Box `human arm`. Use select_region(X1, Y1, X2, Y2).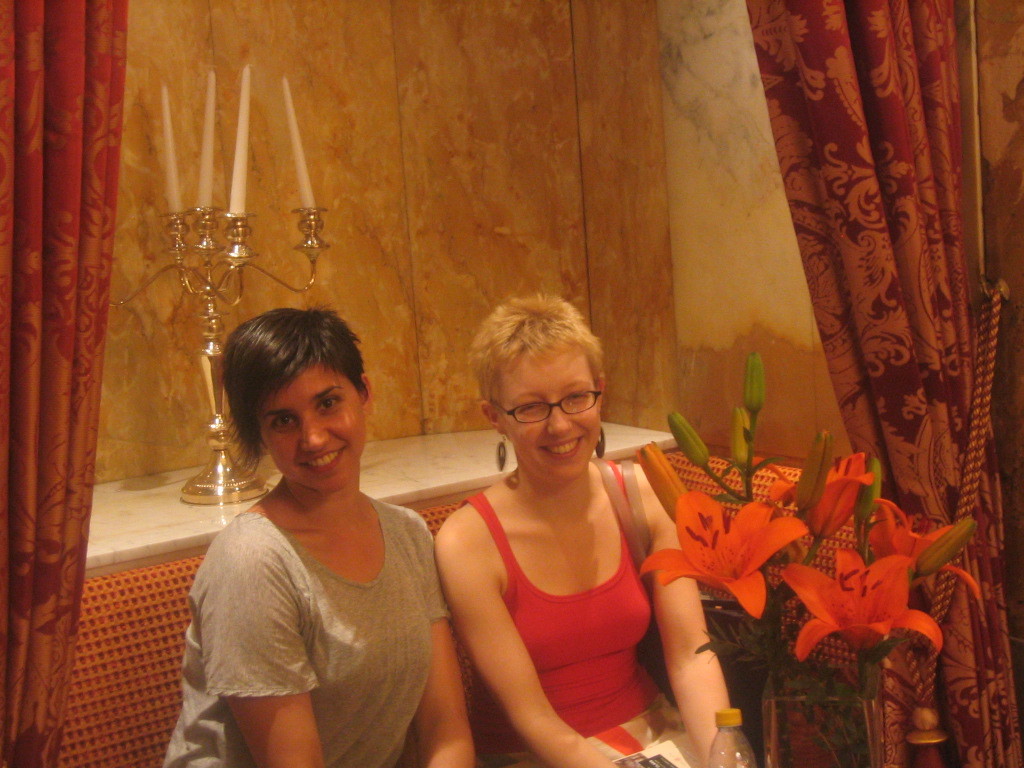
select_region(650, 533, 751, 762).
